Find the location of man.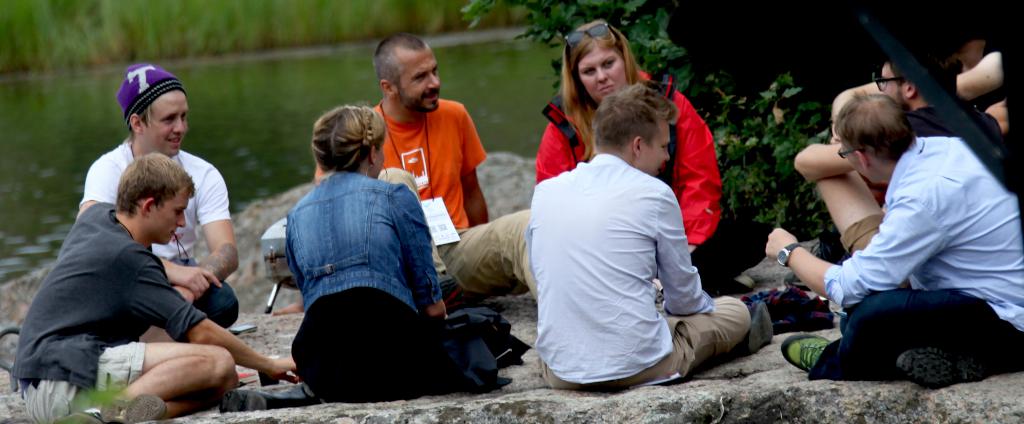
Location: x1=527 y1=87 x2=748 y2=392.
